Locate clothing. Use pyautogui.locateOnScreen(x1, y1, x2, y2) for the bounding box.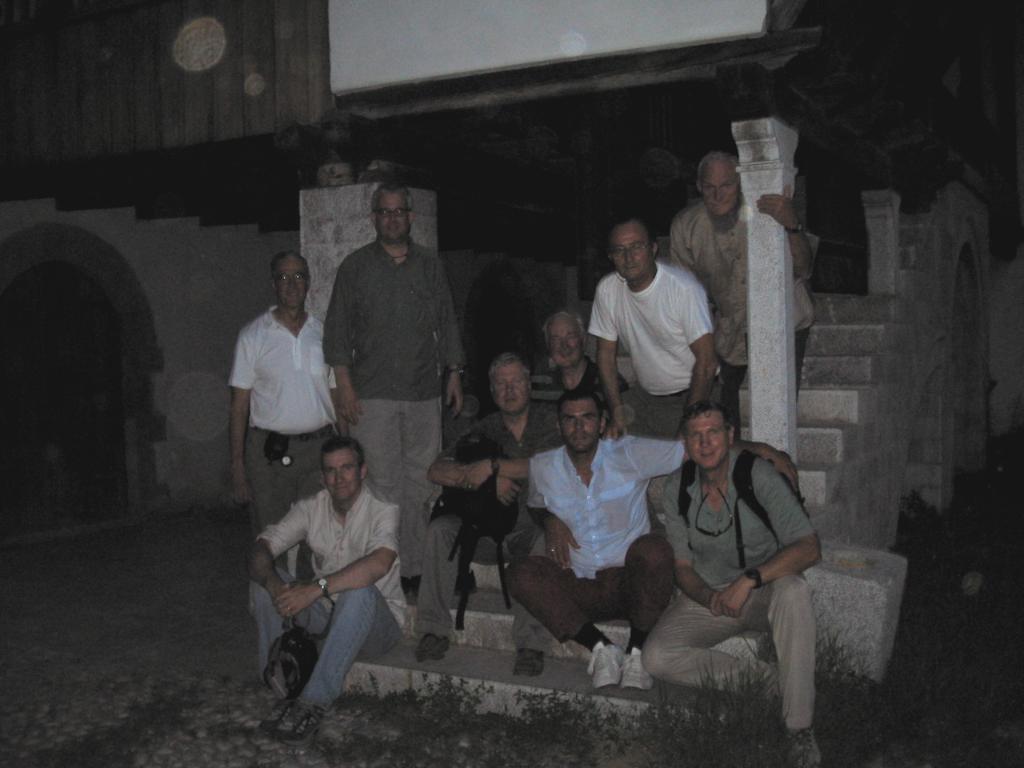
pyautogui.locateOnScreen(636, 464, 816, 735).
